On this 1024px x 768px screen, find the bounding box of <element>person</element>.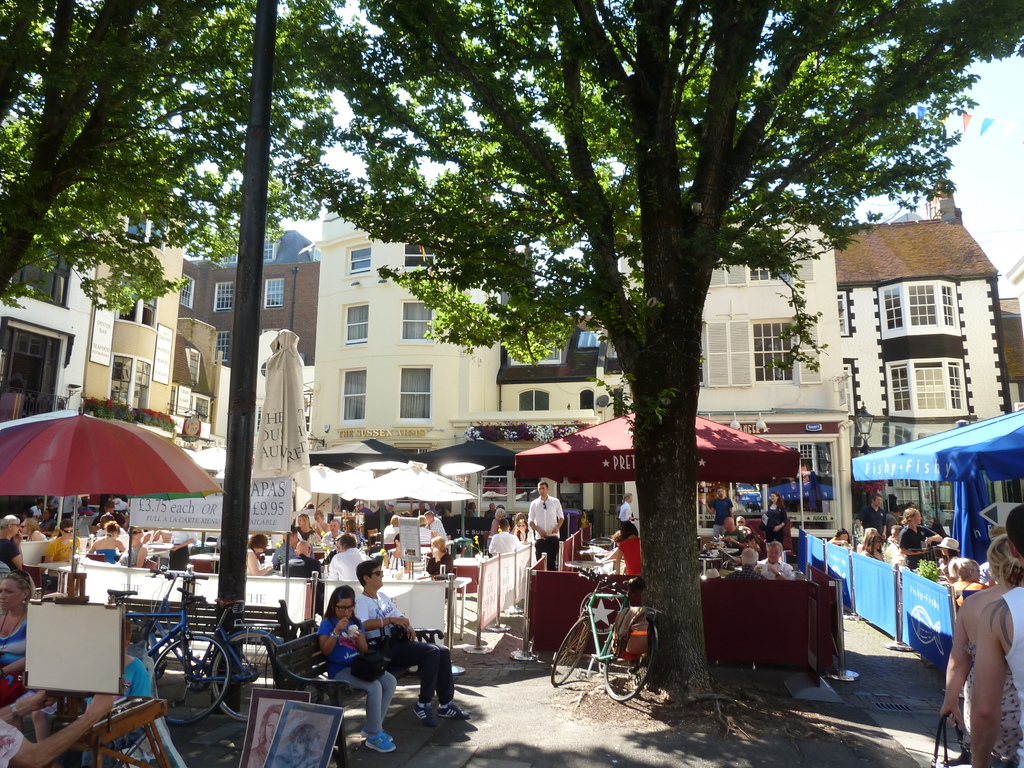
Bounding box: bbox(703, 487, 732, 538).
